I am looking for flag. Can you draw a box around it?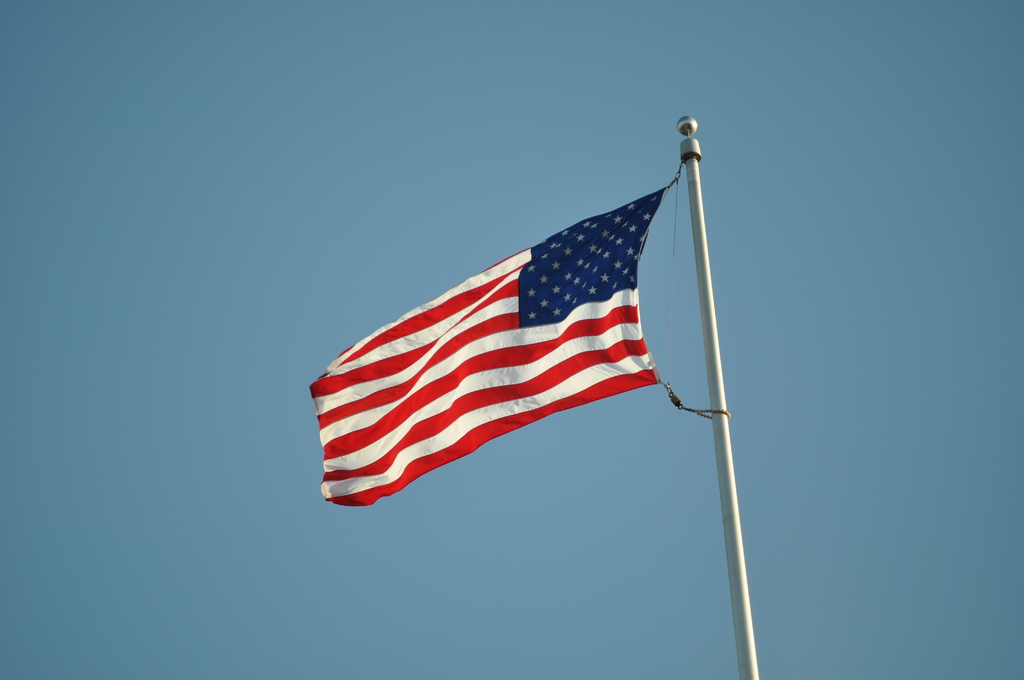
Sure, the bounding box is 303:176:658:506.
